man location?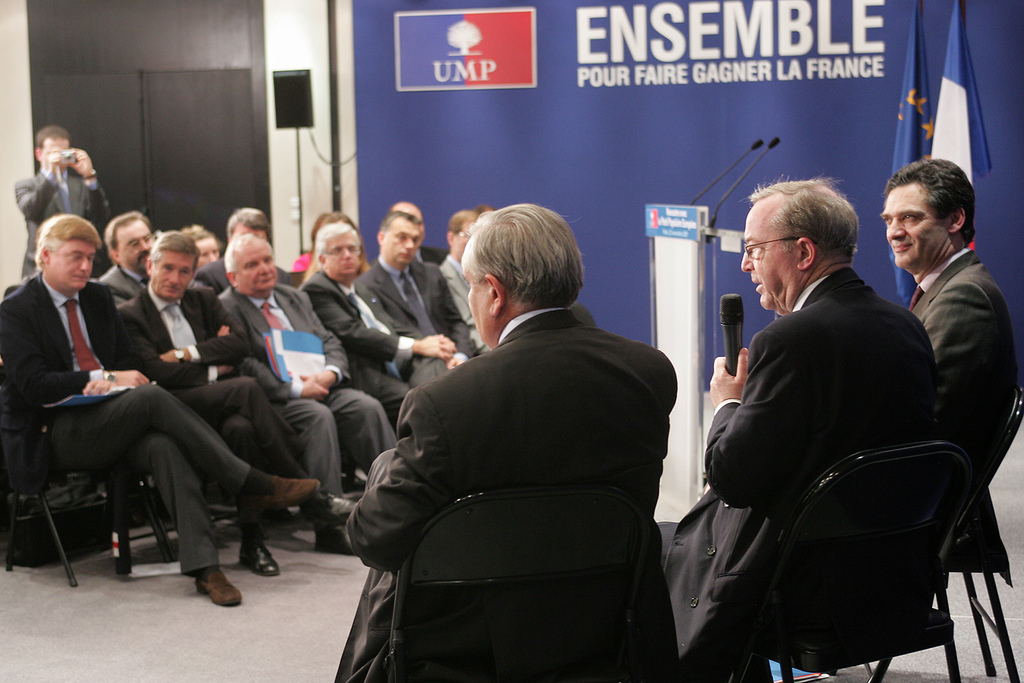
left=17, top=126, right=107, bottom=278
